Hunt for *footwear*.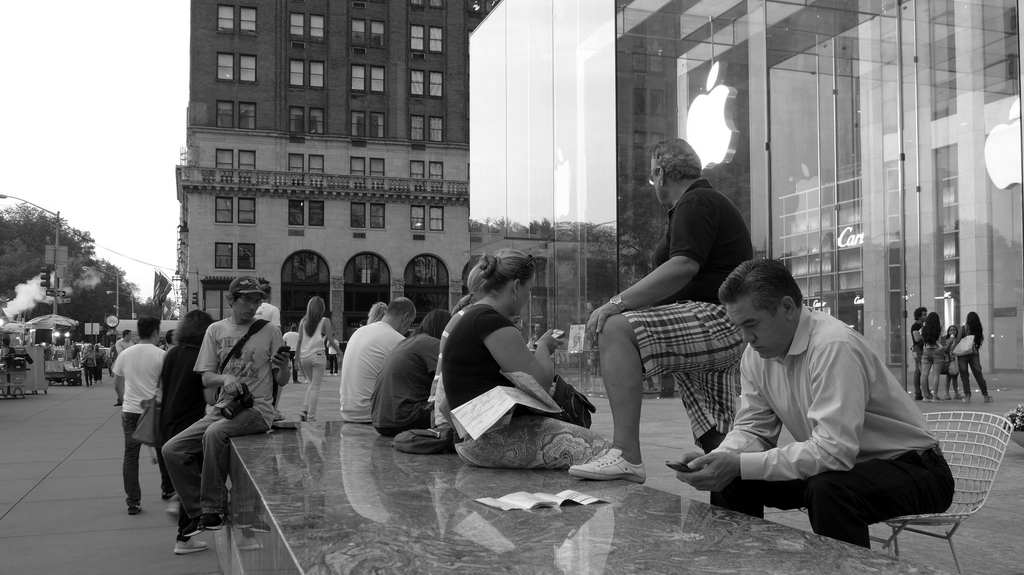
Hunted down at l=922, t=393, r=941, b=402.
